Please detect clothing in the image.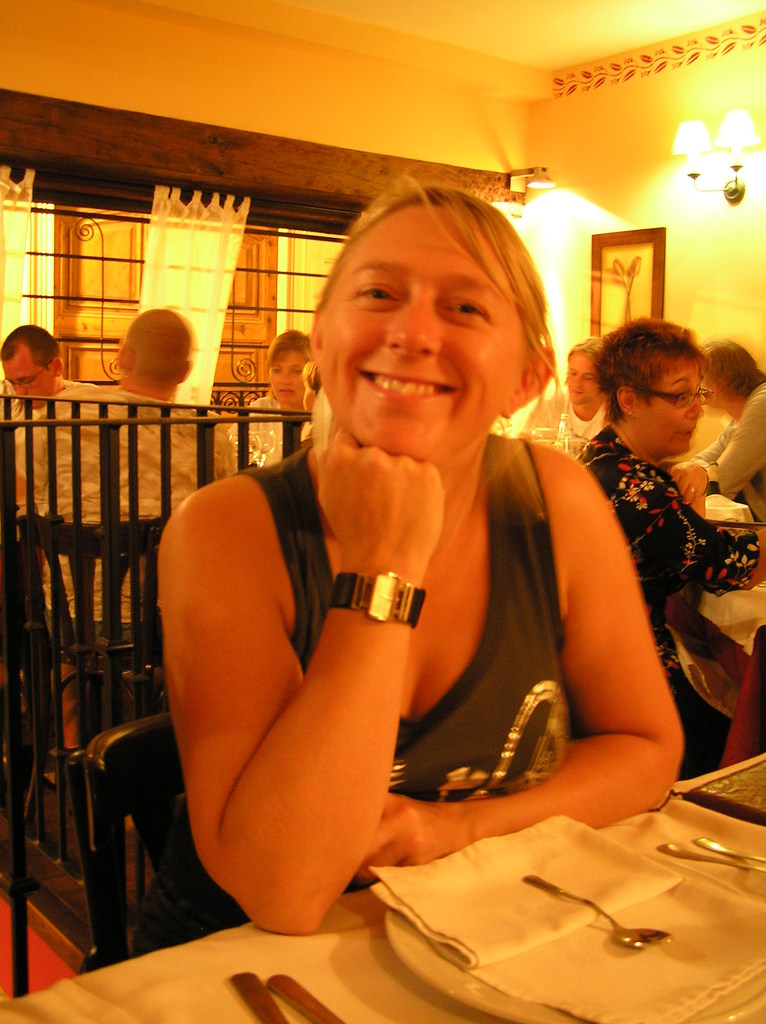
[517,383,612,452].
